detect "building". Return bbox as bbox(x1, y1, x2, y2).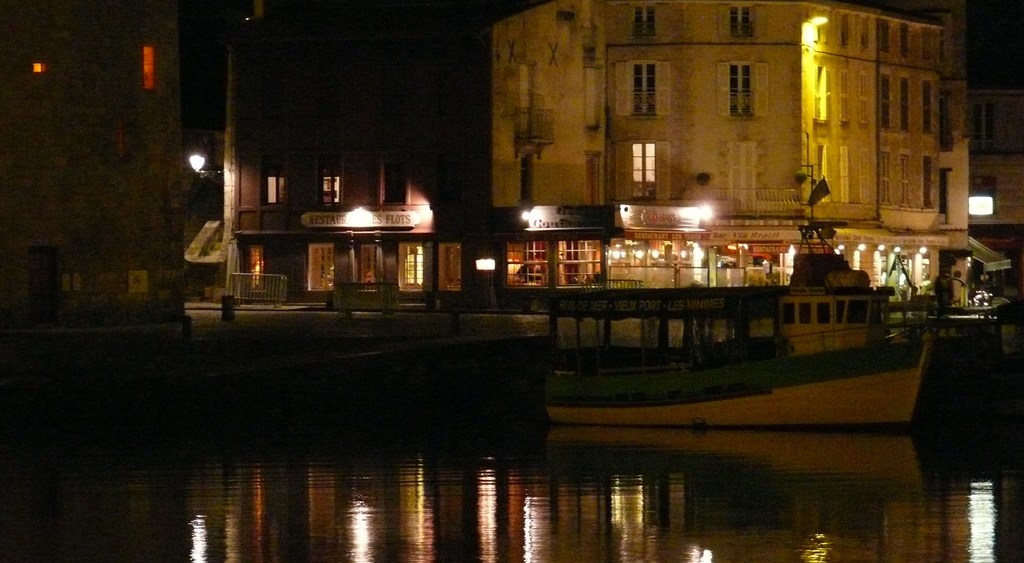
bbox(968, 0, 1023, 224).
